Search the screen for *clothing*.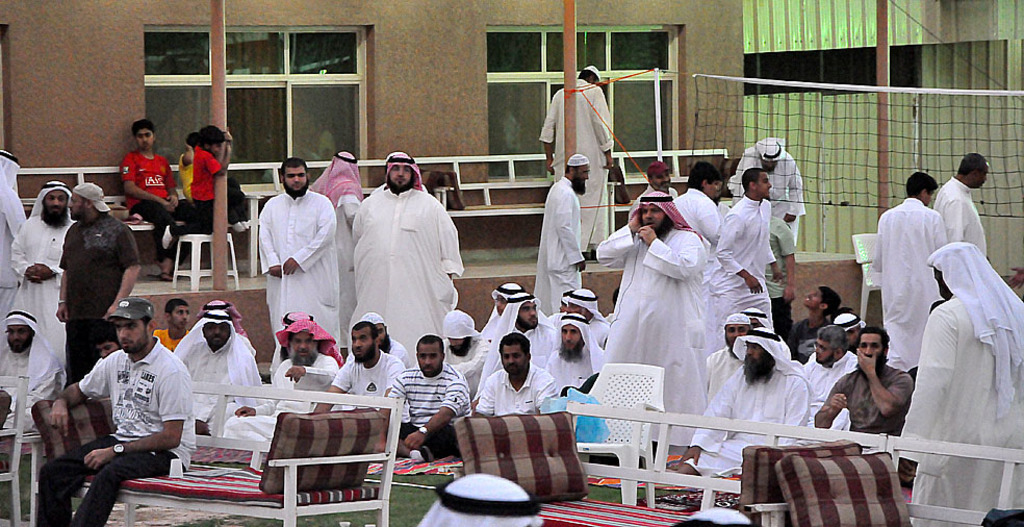
Found at <region>350, 179, 460, 348</region>.
